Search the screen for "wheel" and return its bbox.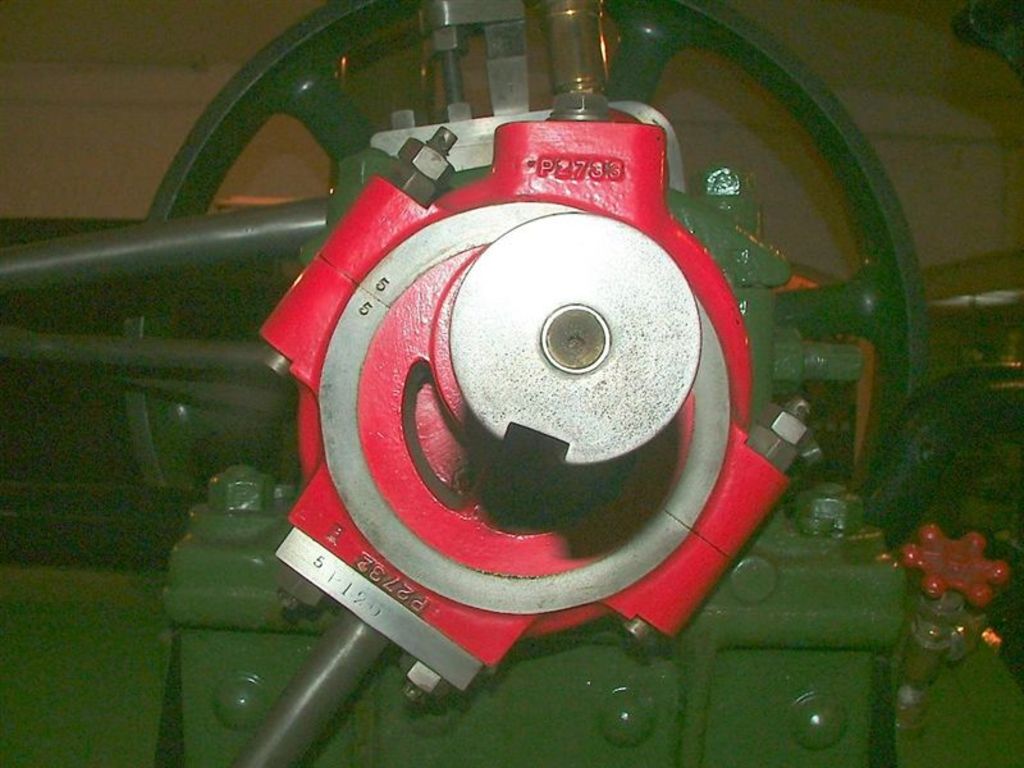
Found: box(119, 0, 947, 549).
